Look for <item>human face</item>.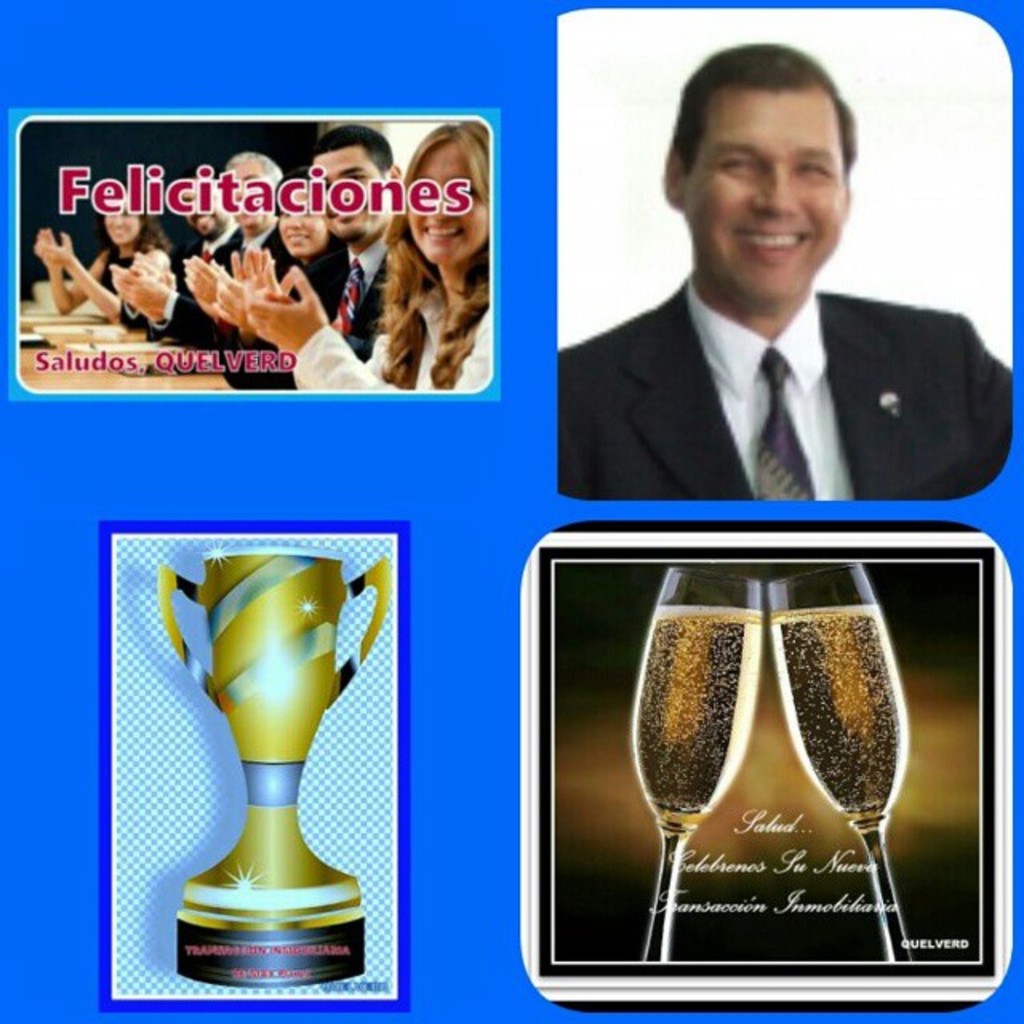
Found: left=686, top=77, right=853, bottom=310.
